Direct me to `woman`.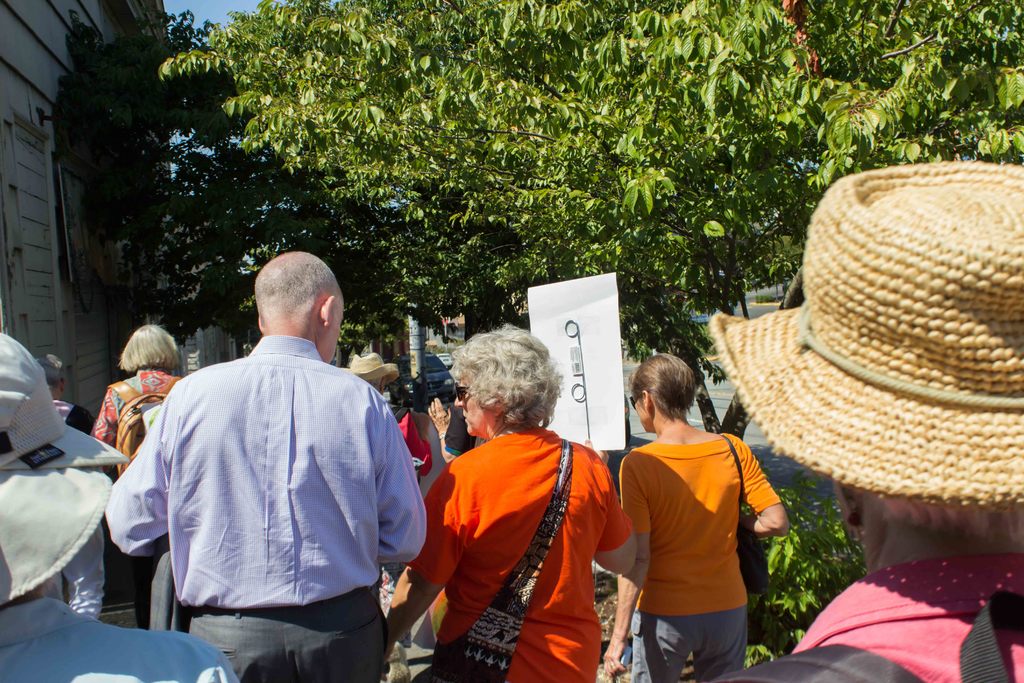
Direction: (left=609, top=357, right=801, bottom=682).
